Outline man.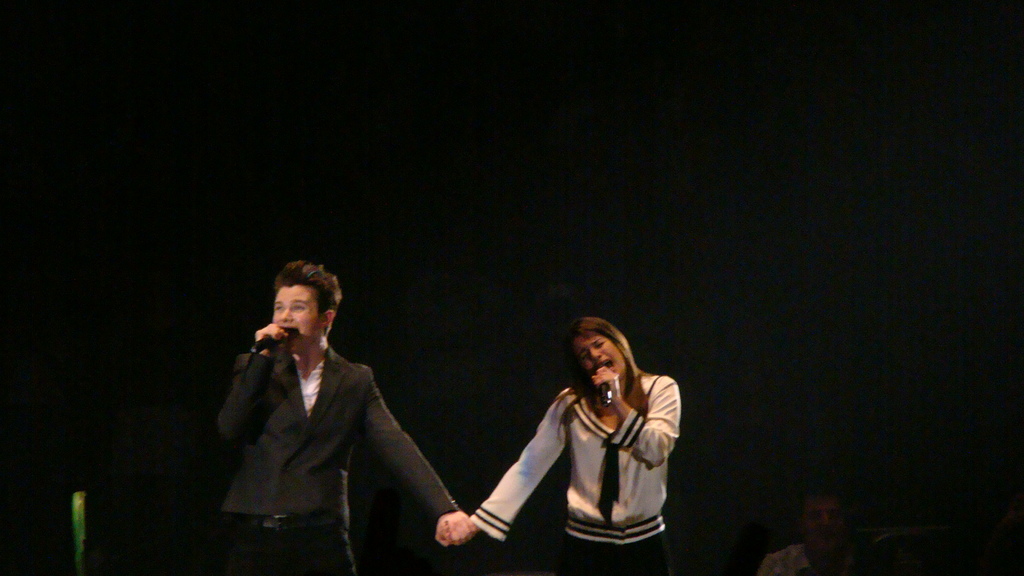
Outline: bbox(753, 484, 845, 575).
